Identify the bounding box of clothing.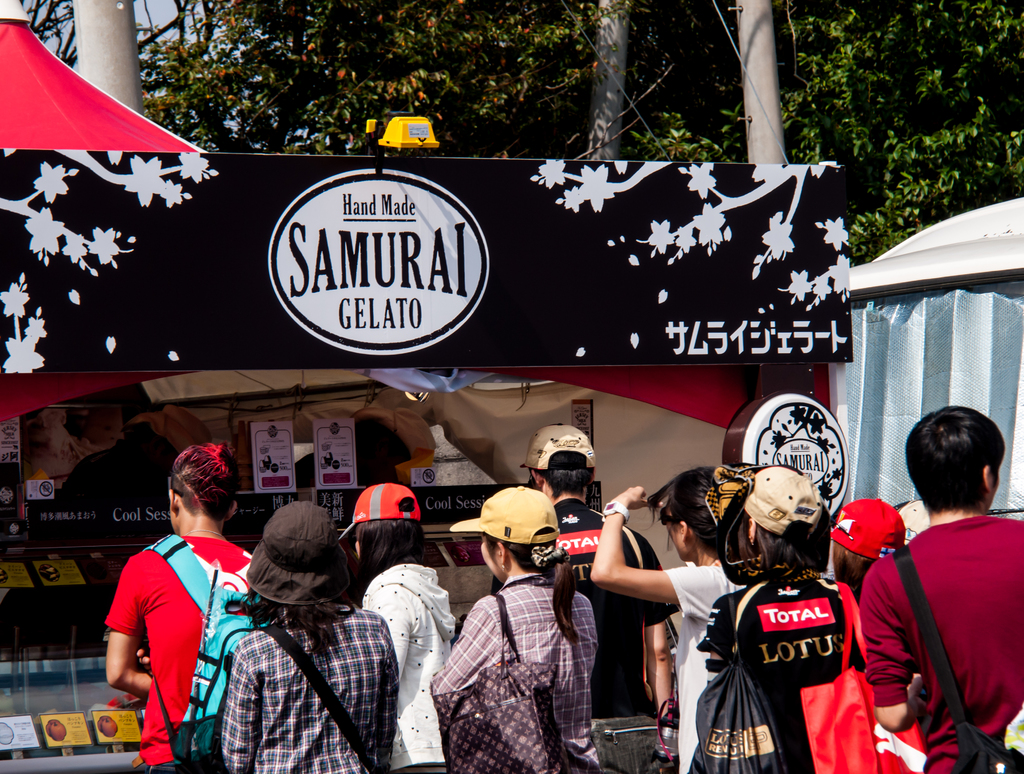
locate(227, 597, 404, 773).
